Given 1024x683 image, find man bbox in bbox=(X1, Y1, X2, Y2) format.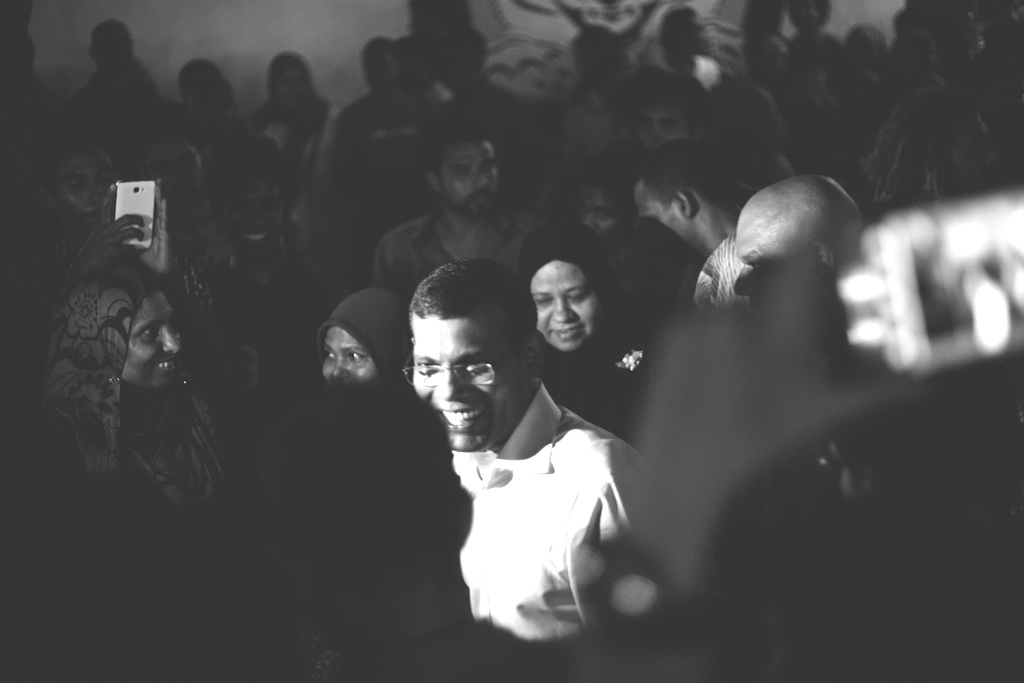
bbox=(637, 141, 744, 261).
